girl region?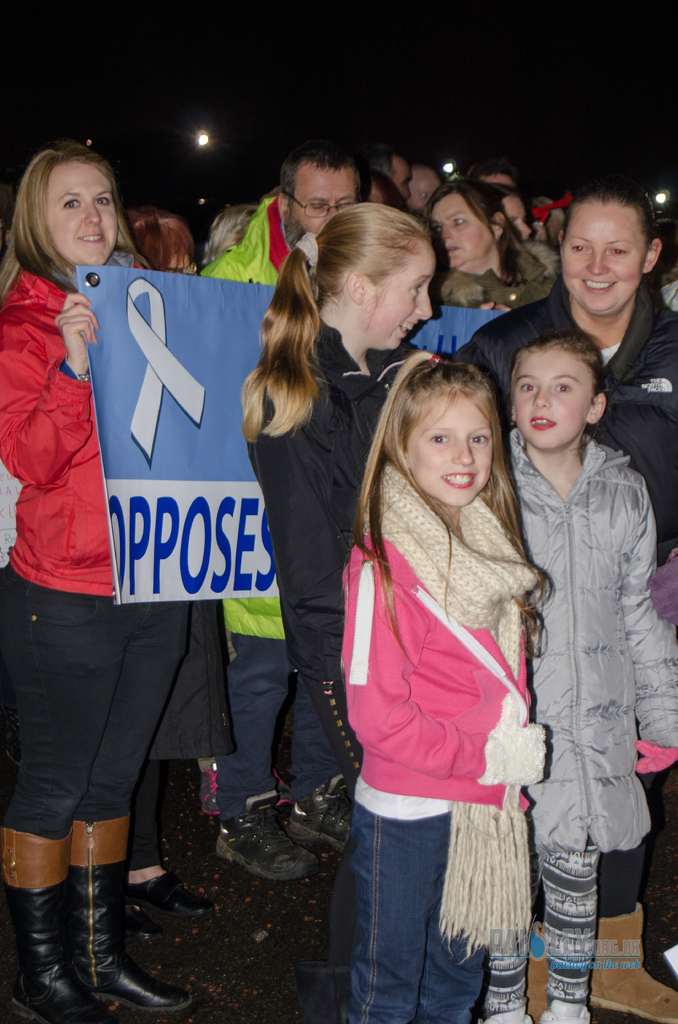
<region>331, 351, 550, 1023</region>
